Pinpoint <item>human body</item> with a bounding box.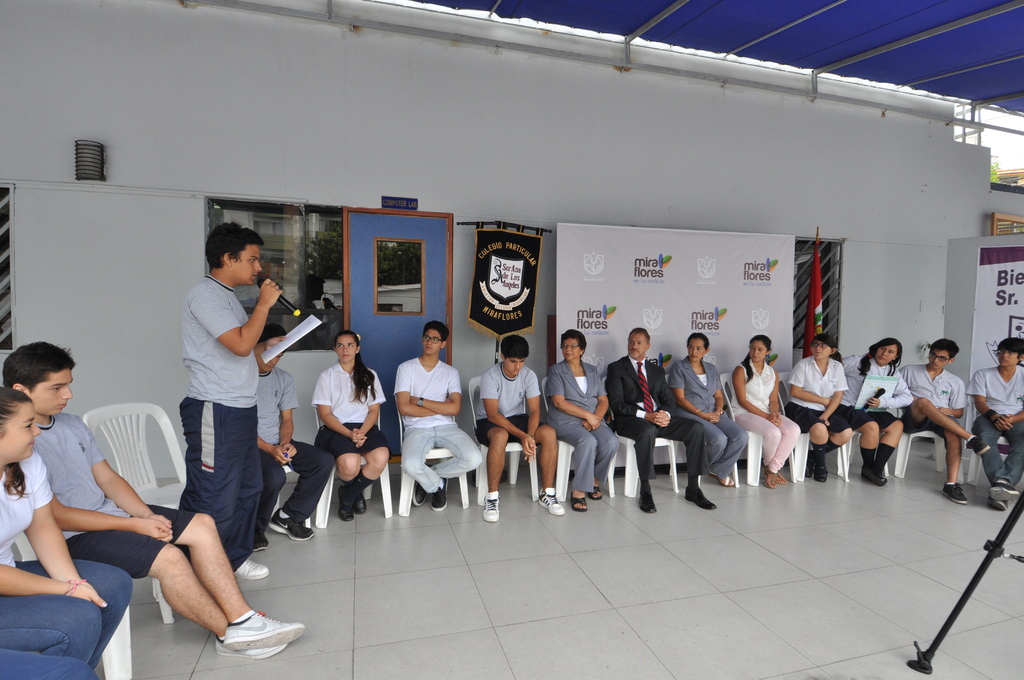
Rect(737, 360, 795, 490).
